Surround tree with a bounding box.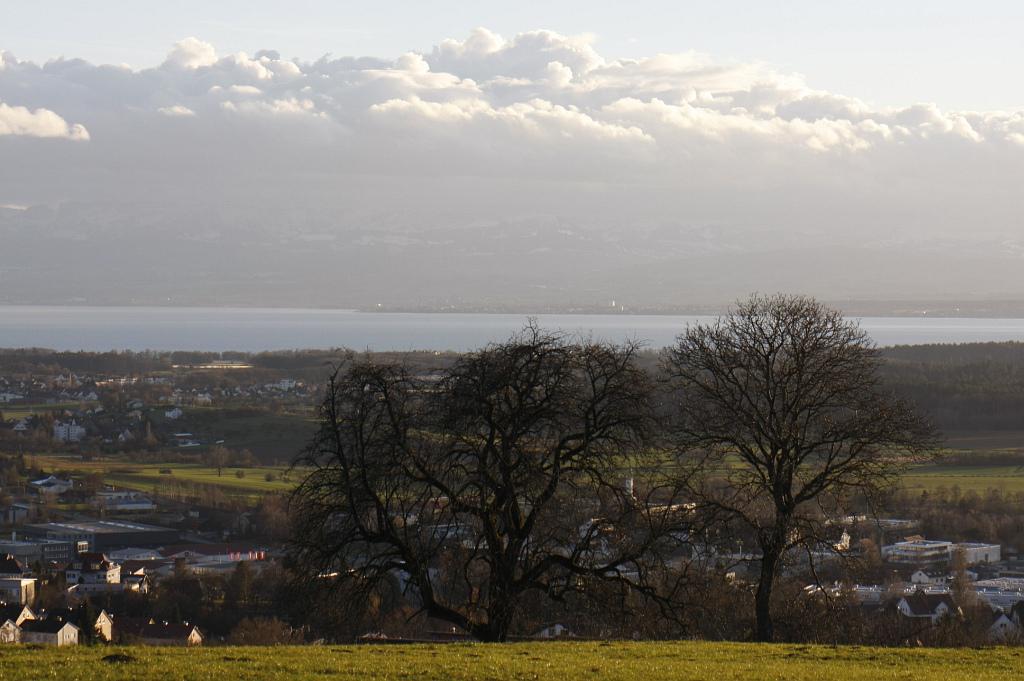
657:260:923:622.
